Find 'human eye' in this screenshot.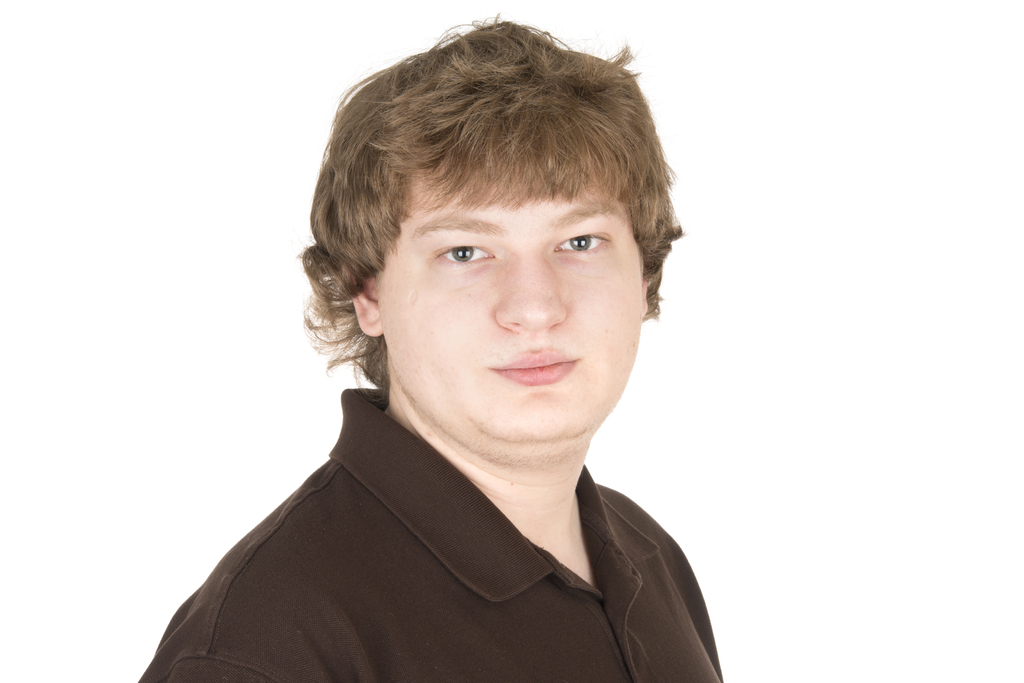
The bounding box for 'human eye' is region(429, 236, 503, 274).
